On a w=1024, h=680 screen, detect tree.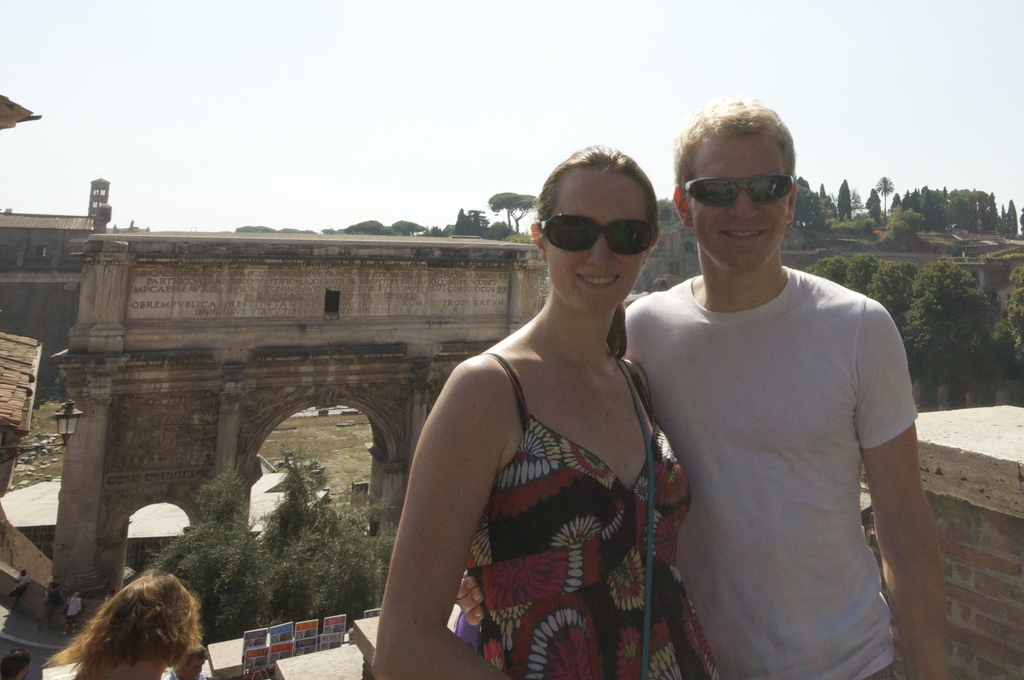
[left=432, top=222, right=454, bottom=236].
